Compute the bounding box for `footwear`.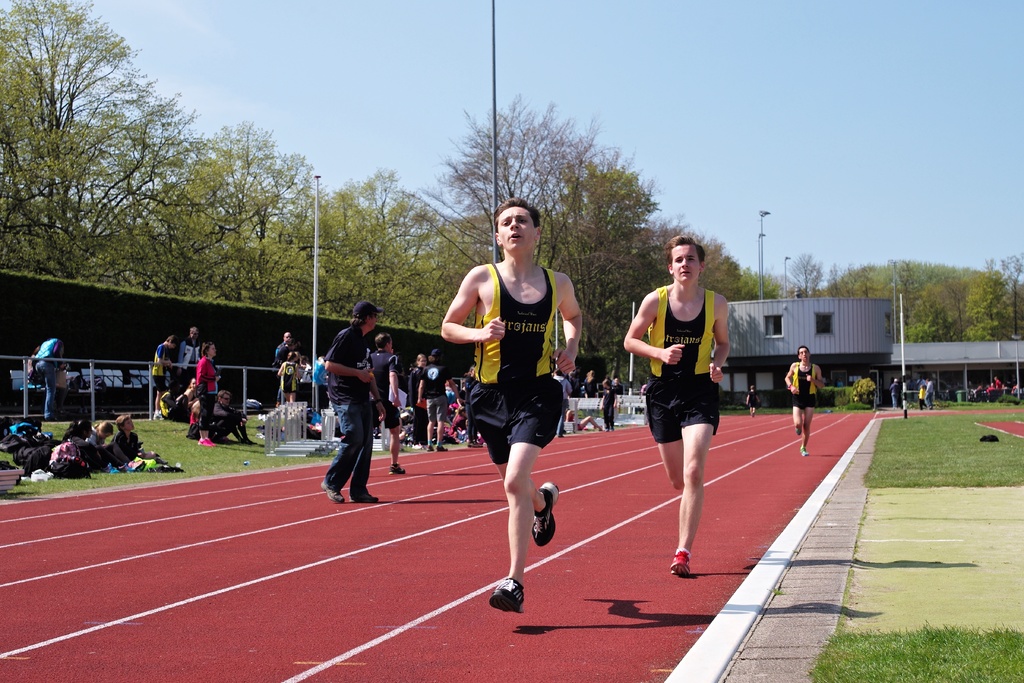
box(320, 482, 342, 504).
